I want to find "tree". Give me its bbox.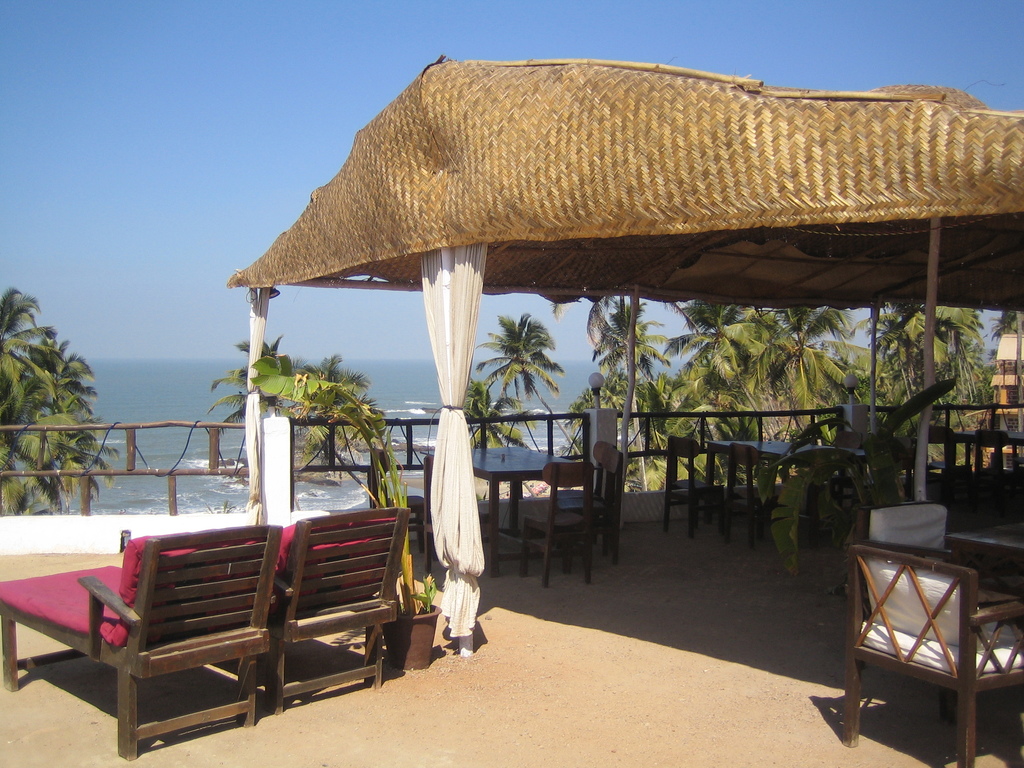
456 376 547 467.
